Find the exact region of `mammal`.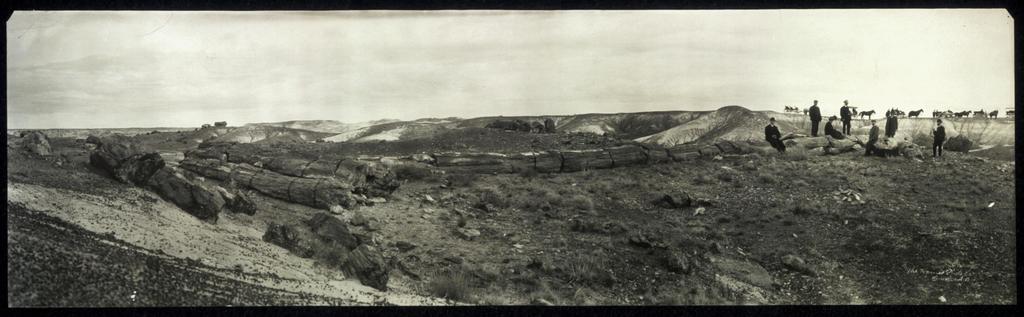
Exact region: (left=867, top=117, right=881, bottom=156).
